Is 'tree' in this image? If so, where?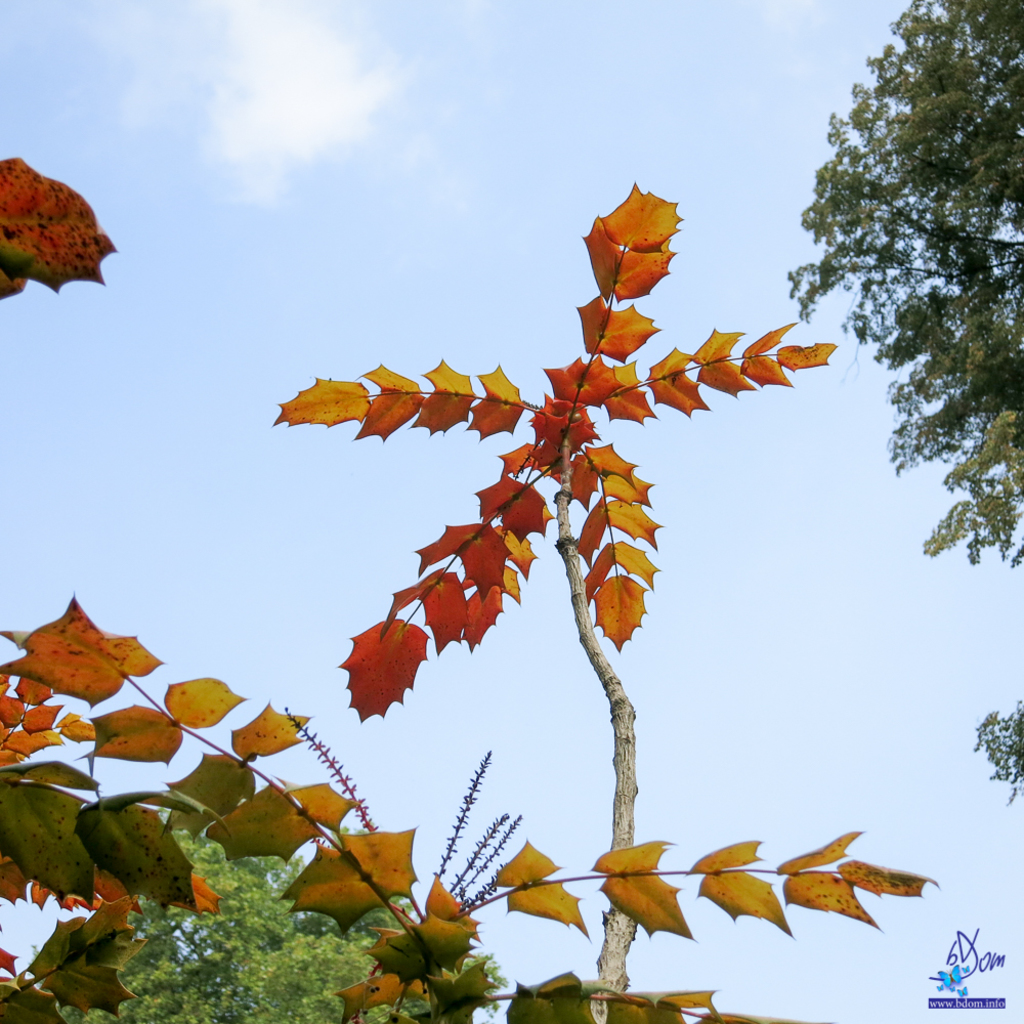
Yes, at {"left": 46, "top": 822, "right": 517, "bottom": 1023}.
